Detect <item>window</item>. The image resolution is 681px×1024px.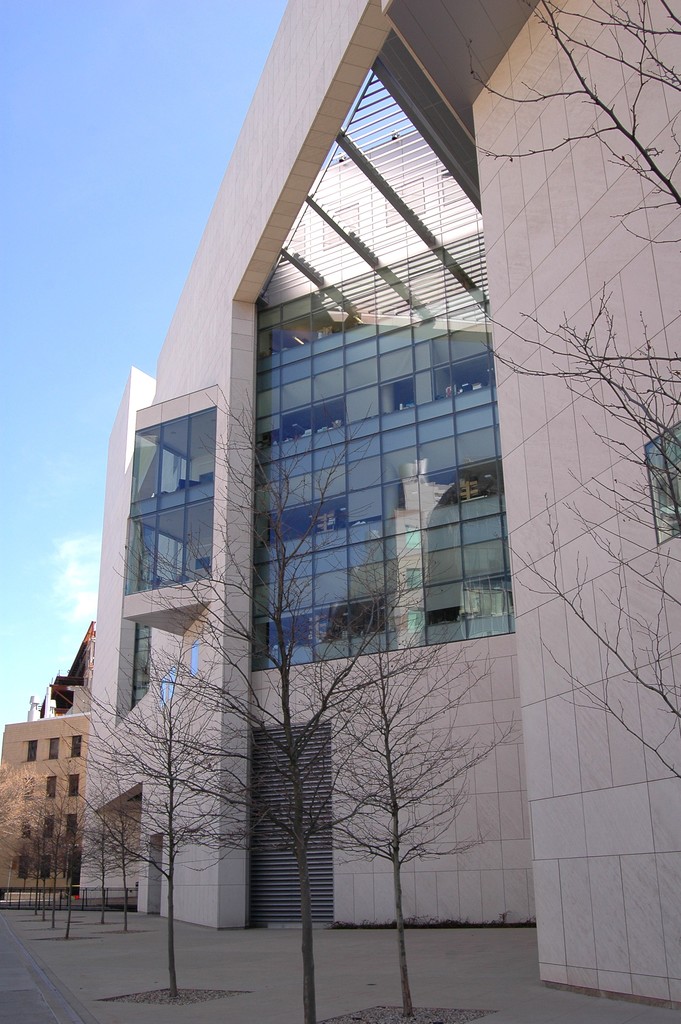
box(120, 404, 213, 598).
